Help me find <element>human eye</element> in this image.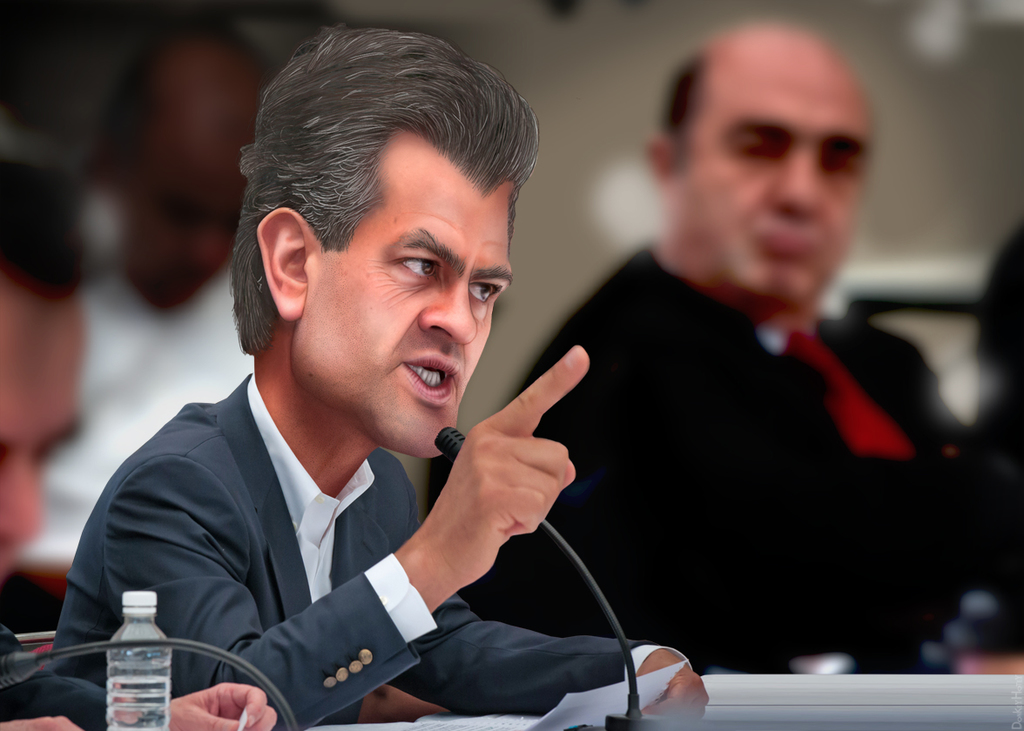
Found it: {"left": 398, "top": 251, "right": 437, "bottom": 276}.
